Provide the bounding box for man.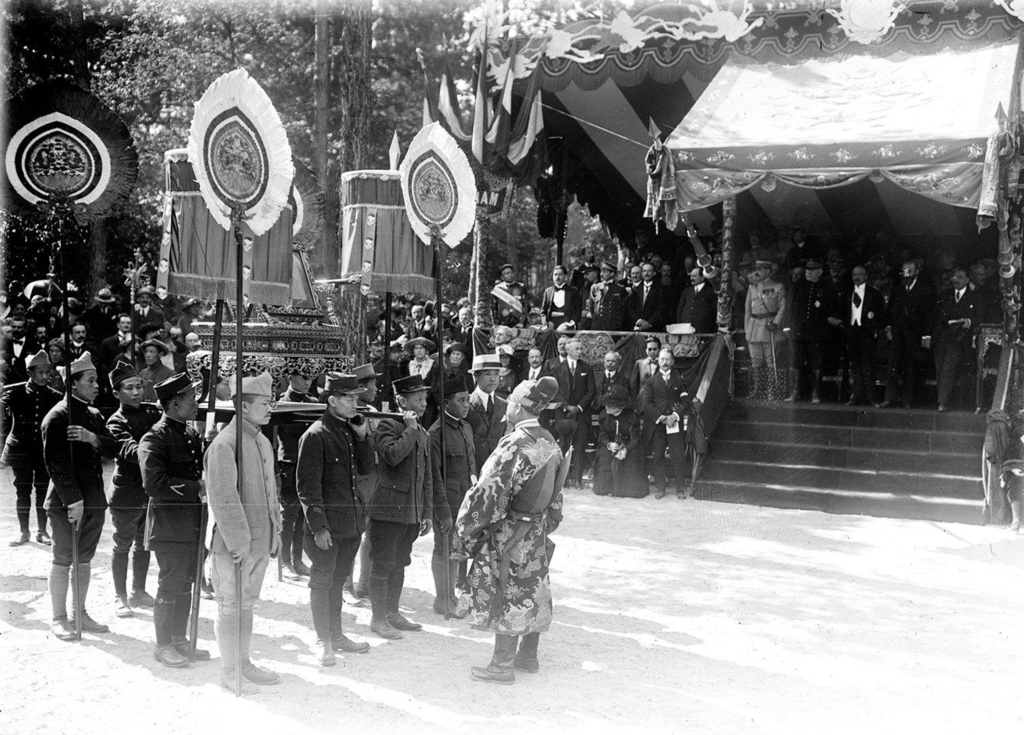
[409, 303, 431, 332].
